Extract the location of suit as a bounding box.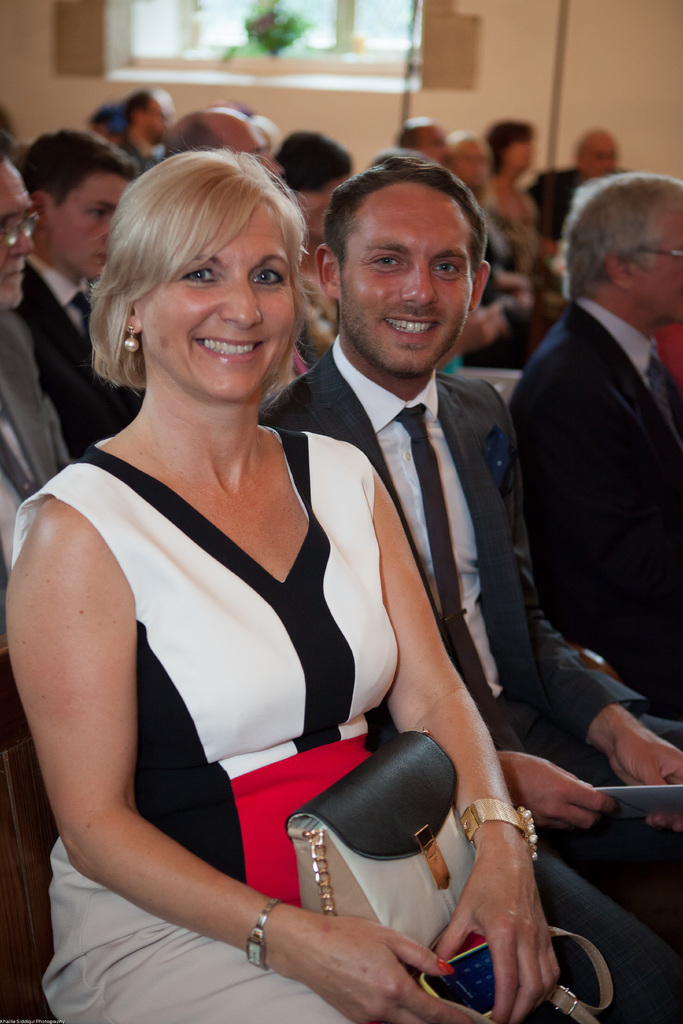
bbox=(255, 324, 682, 732).
